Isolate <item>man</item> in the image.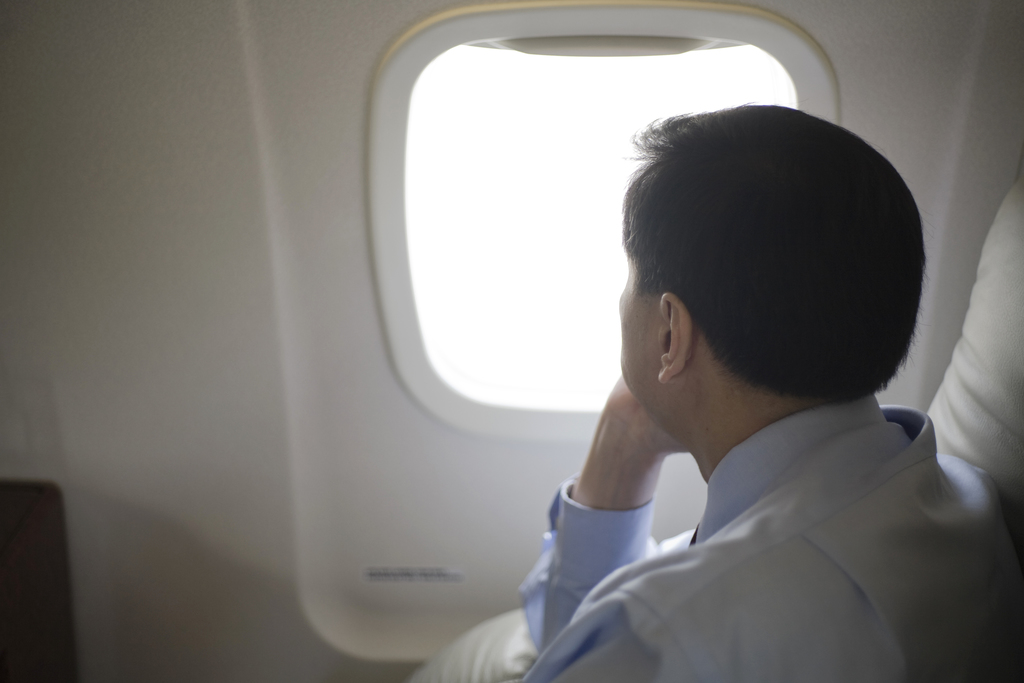
Isolated region: detection(337, 78, 969, 658).
